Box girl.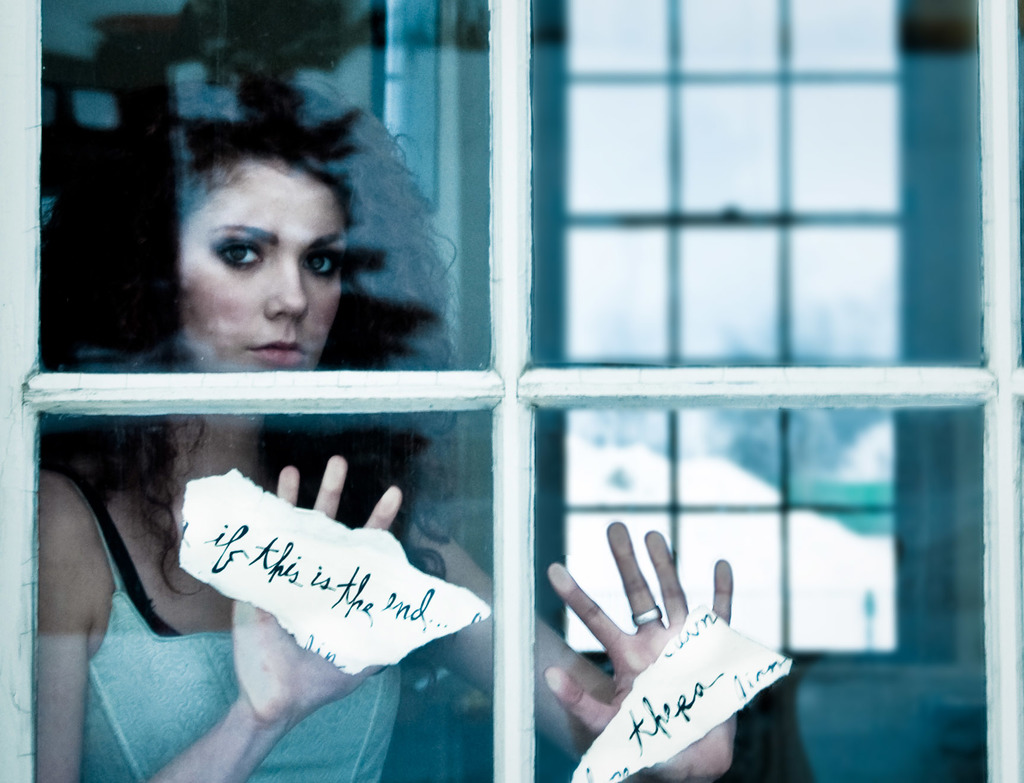
38 74 739 781.
